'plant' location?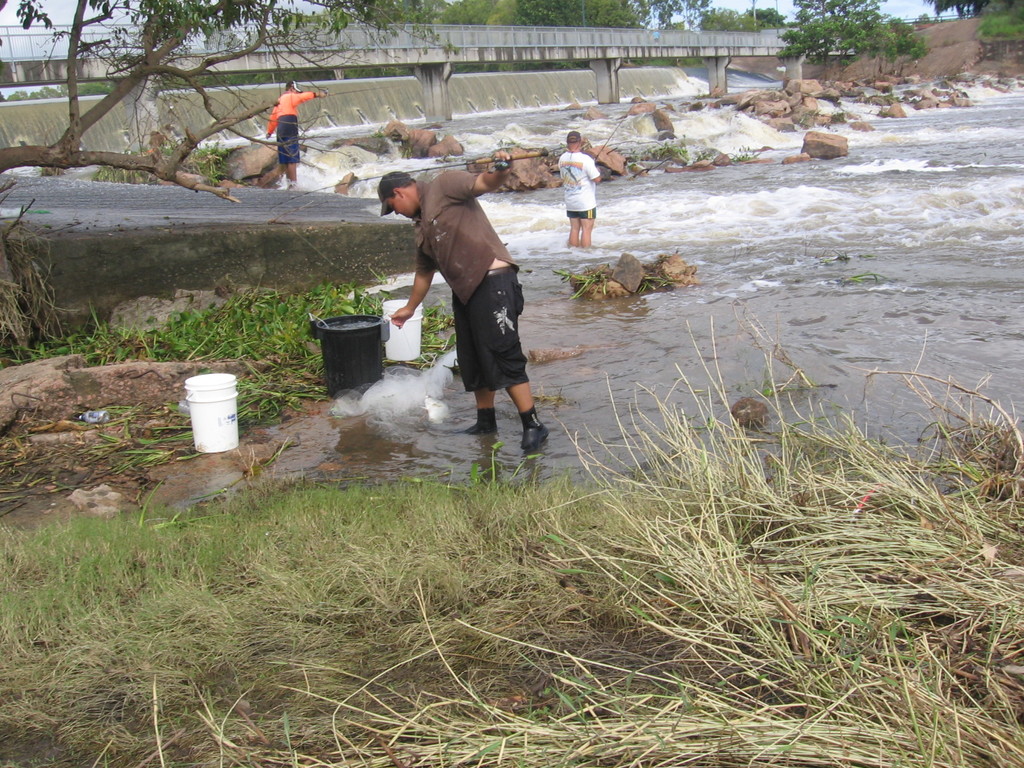
15/276/474/500
